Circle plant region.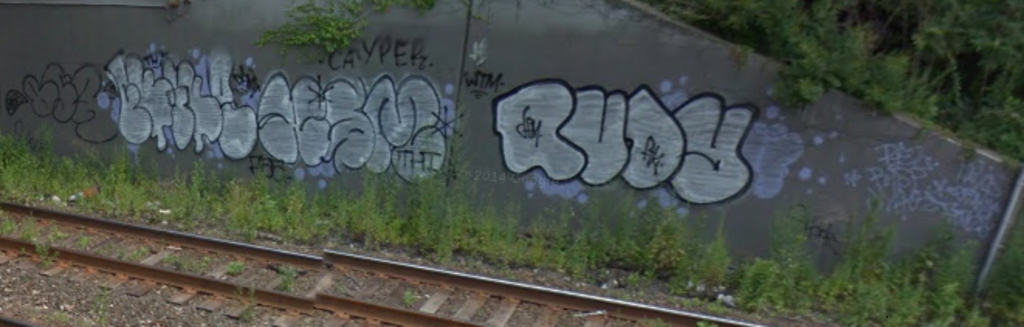
Region: select_region(380, 180, 409, 250).
